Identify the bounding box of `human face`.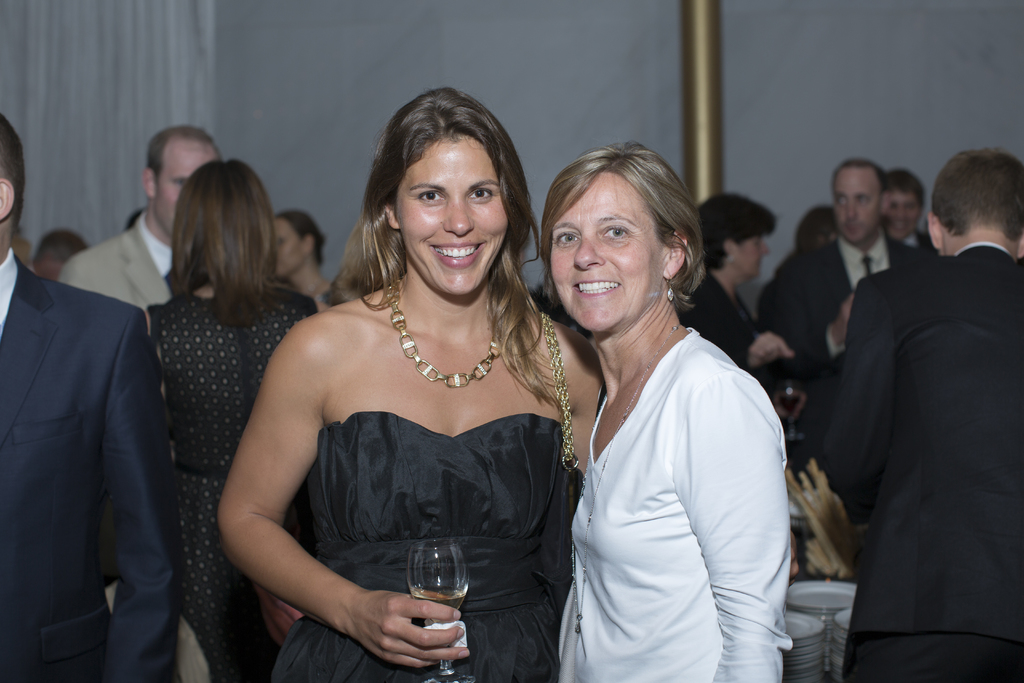
BBox(160, 144, 215, 236).
